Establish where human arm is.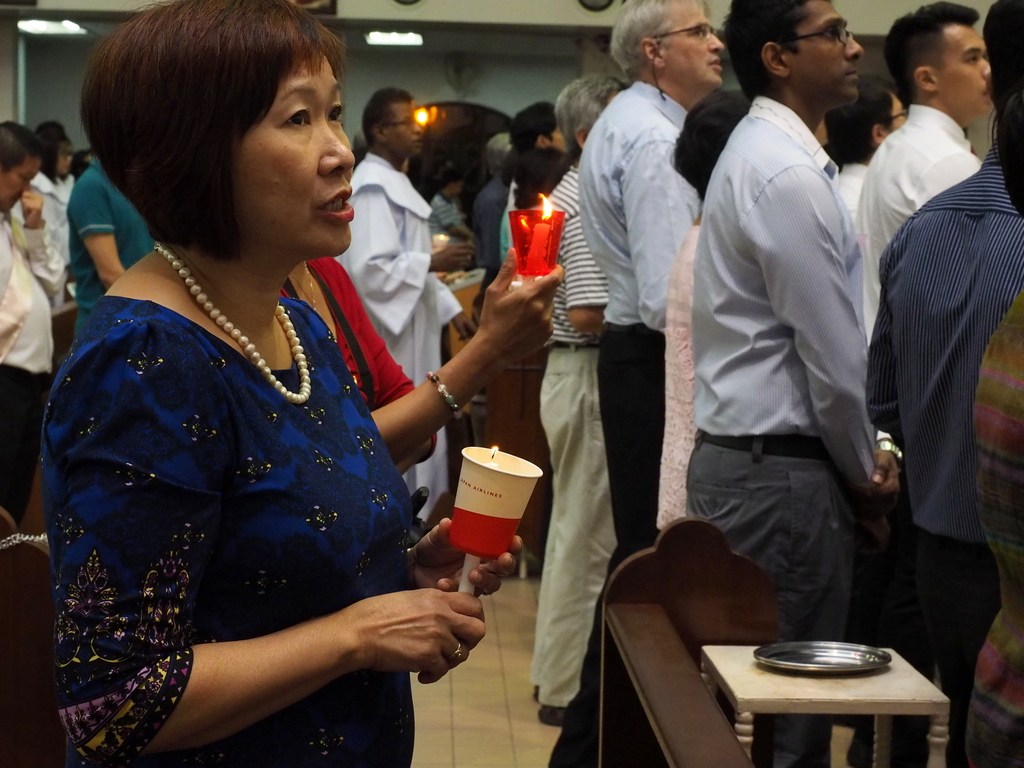
Established at <box>329,257,436,475</box>.
